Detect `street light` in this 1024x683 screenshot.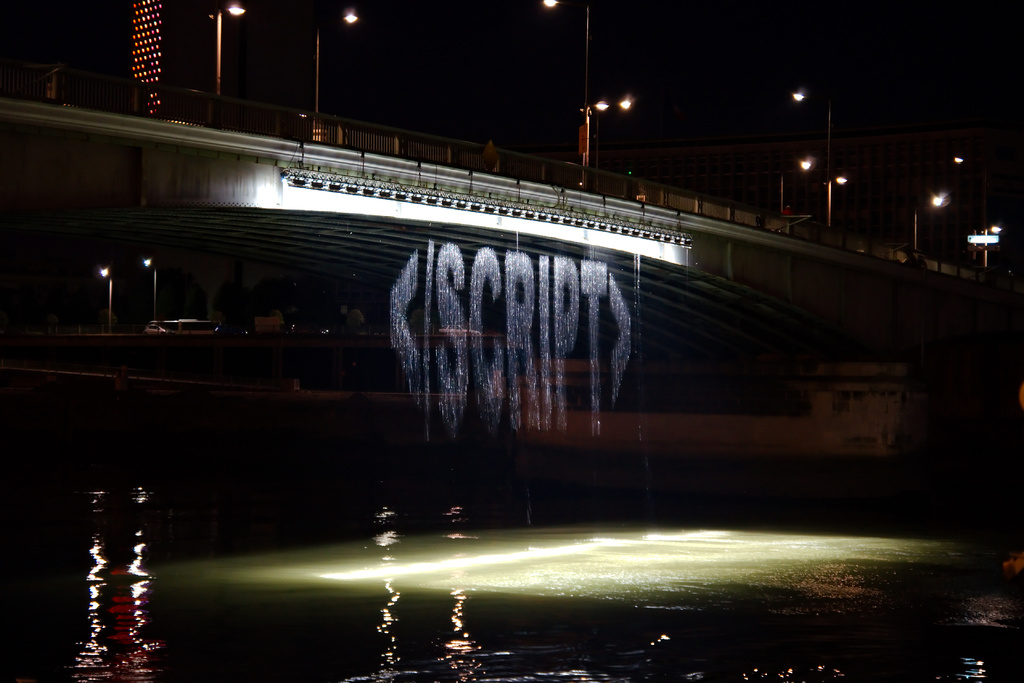
Detection: left=981, top=226, right=1007, bottom=261.
